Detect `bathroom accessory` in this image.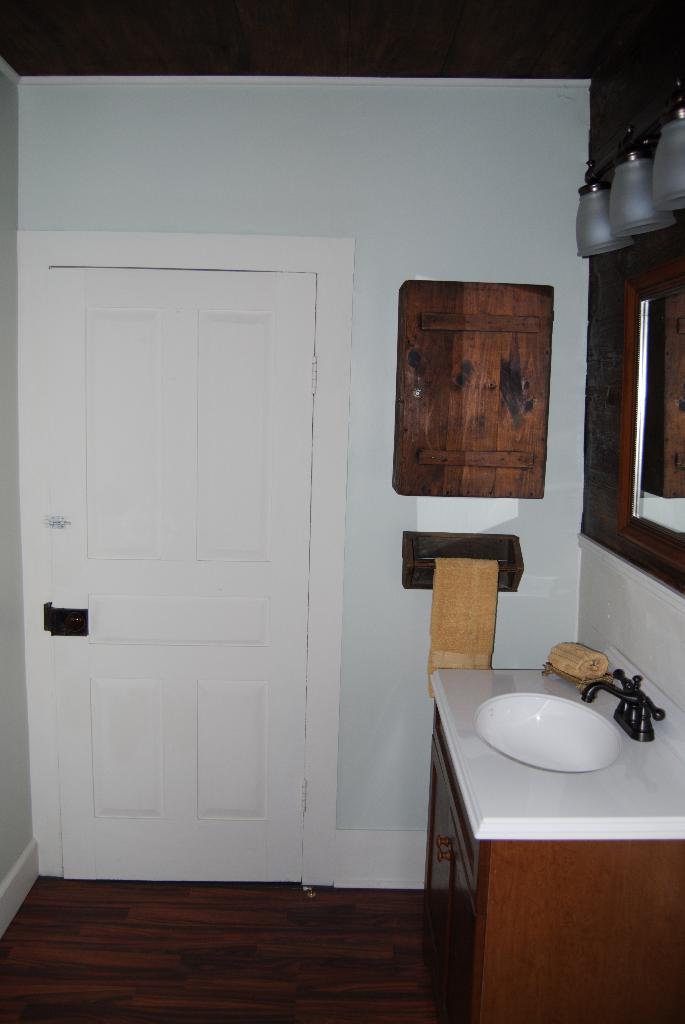
Detection: x1=613 y1=257 x2=684 y2=564.
